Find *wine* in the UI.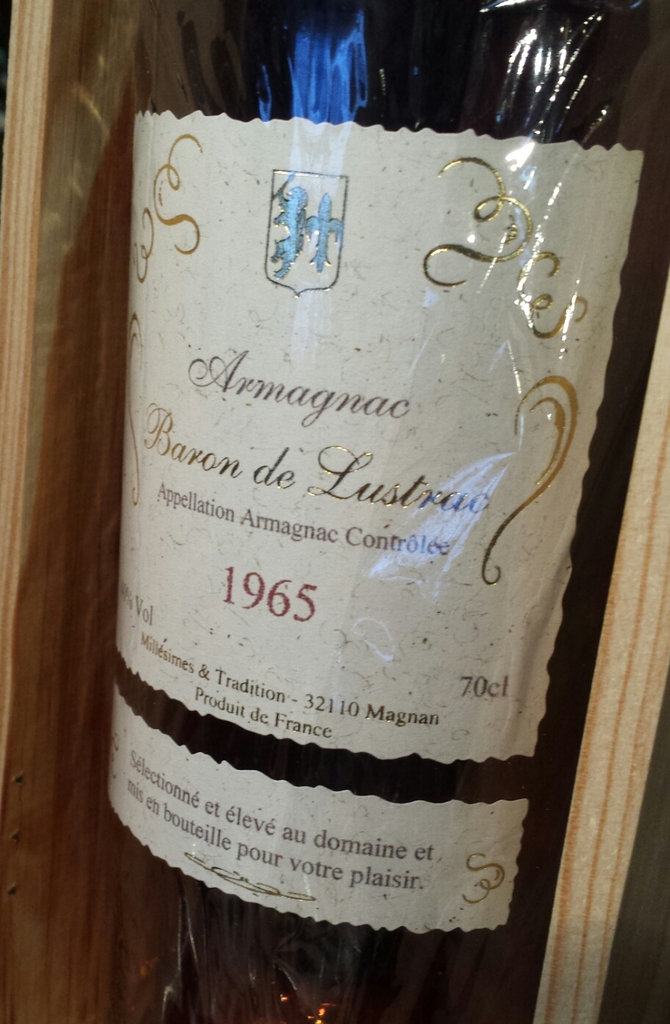
UI element at BBox(99, 0, 669, 1023).
